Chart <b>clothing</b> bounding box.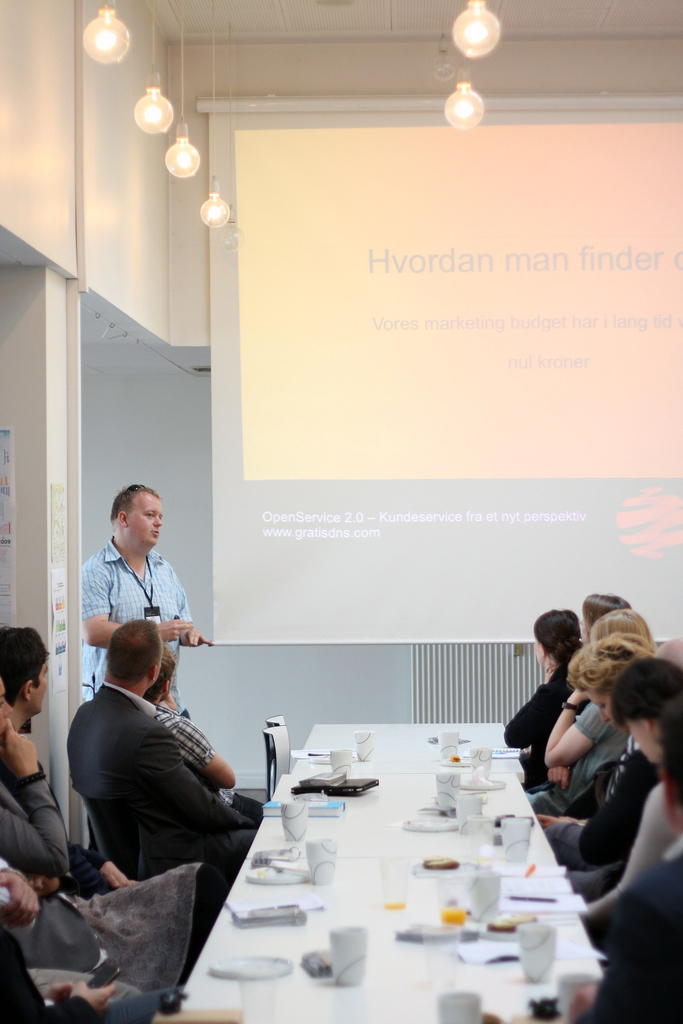
Charted: 0,922,161,1023.
